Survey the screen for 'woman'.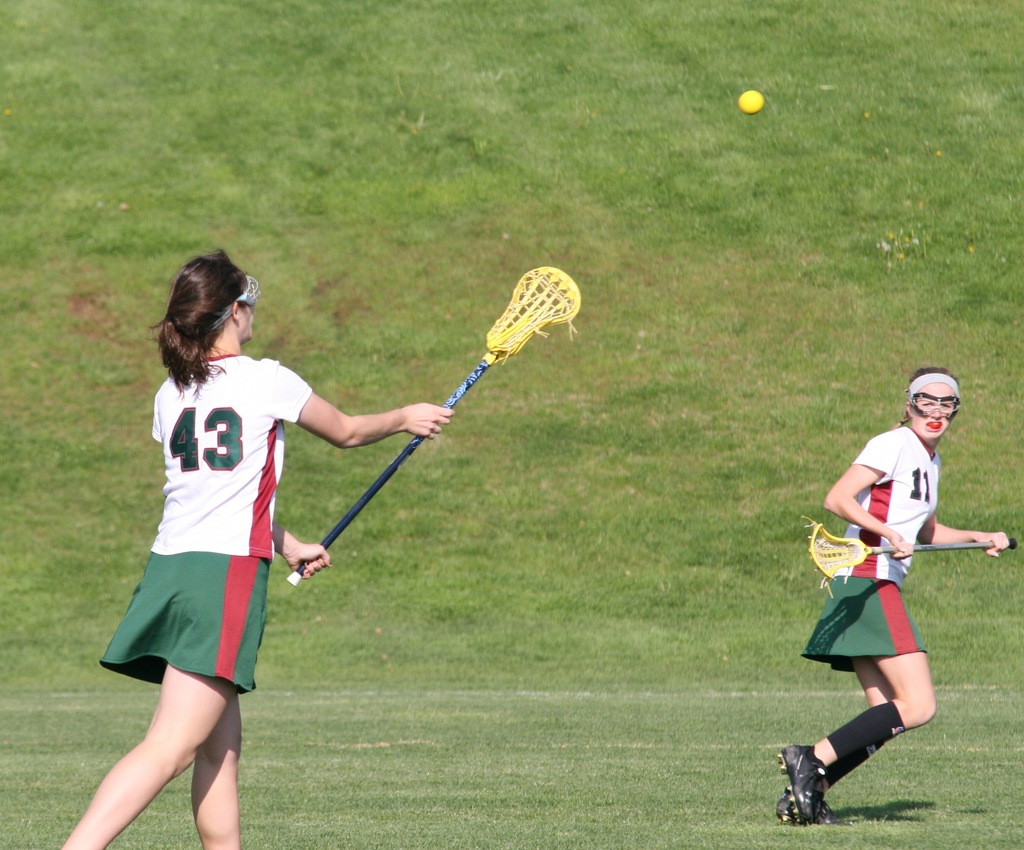
Survey found: crop(778, 364, 1007, 831).
